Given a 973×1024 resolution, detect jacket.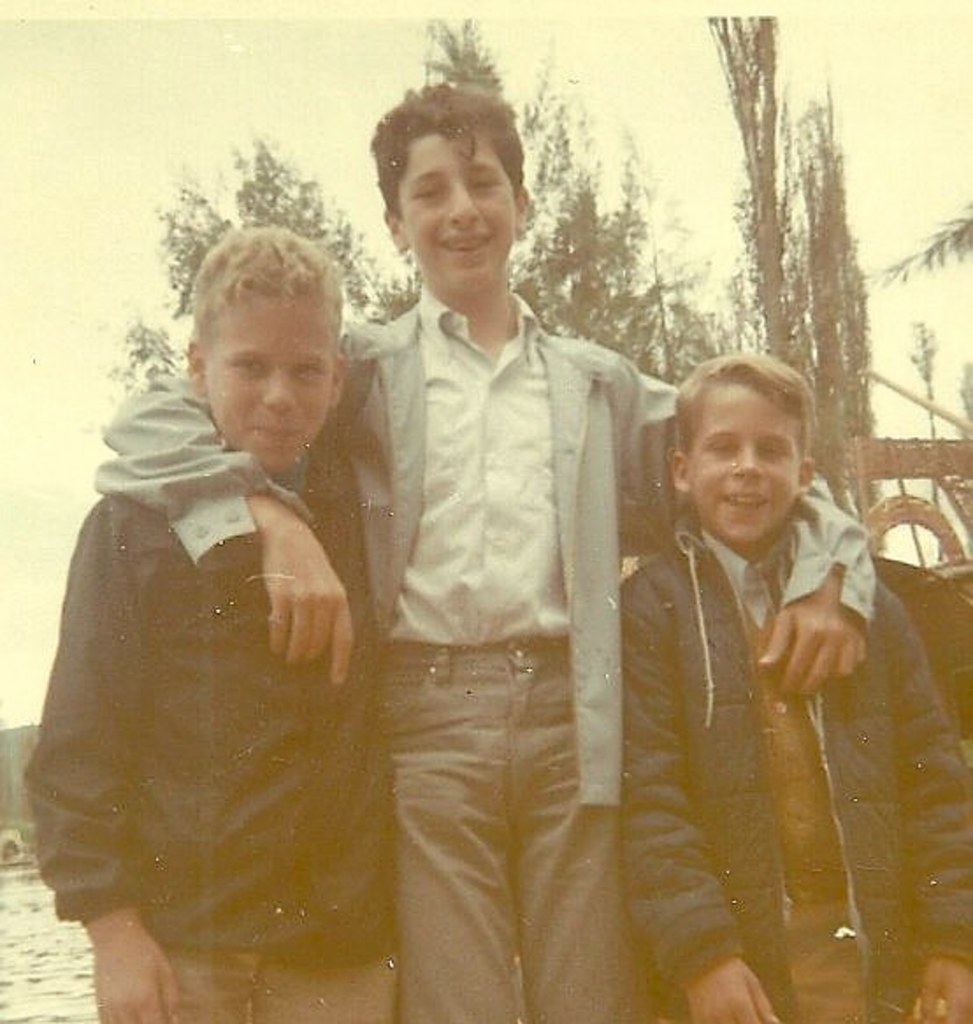
rect(19, 272, 429, 952).
